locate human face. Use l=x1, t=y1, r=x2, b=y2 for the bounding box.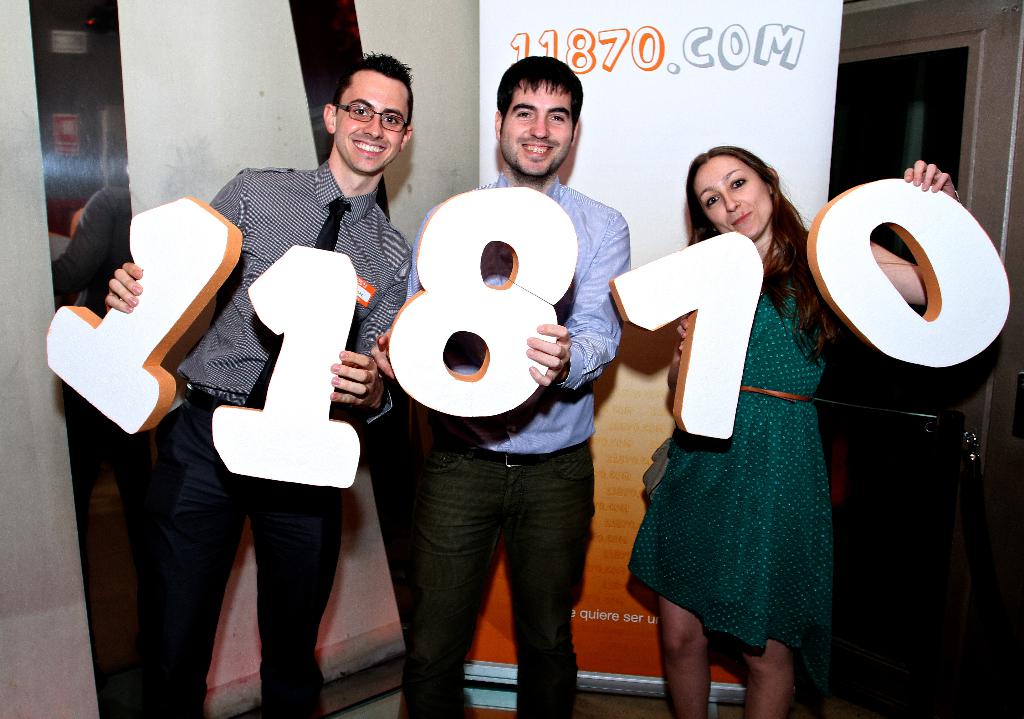
l=334, t=79, r=403, b=175.
